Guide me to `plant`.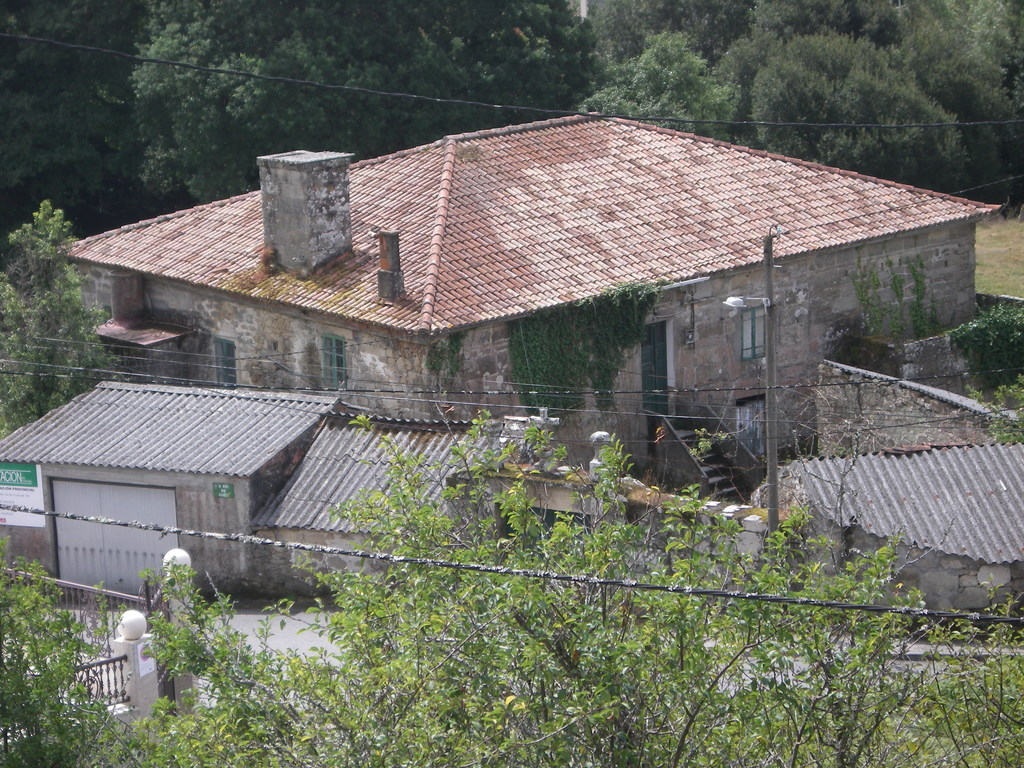
Guidance: <region>0, 533, 140, 767</region>.
